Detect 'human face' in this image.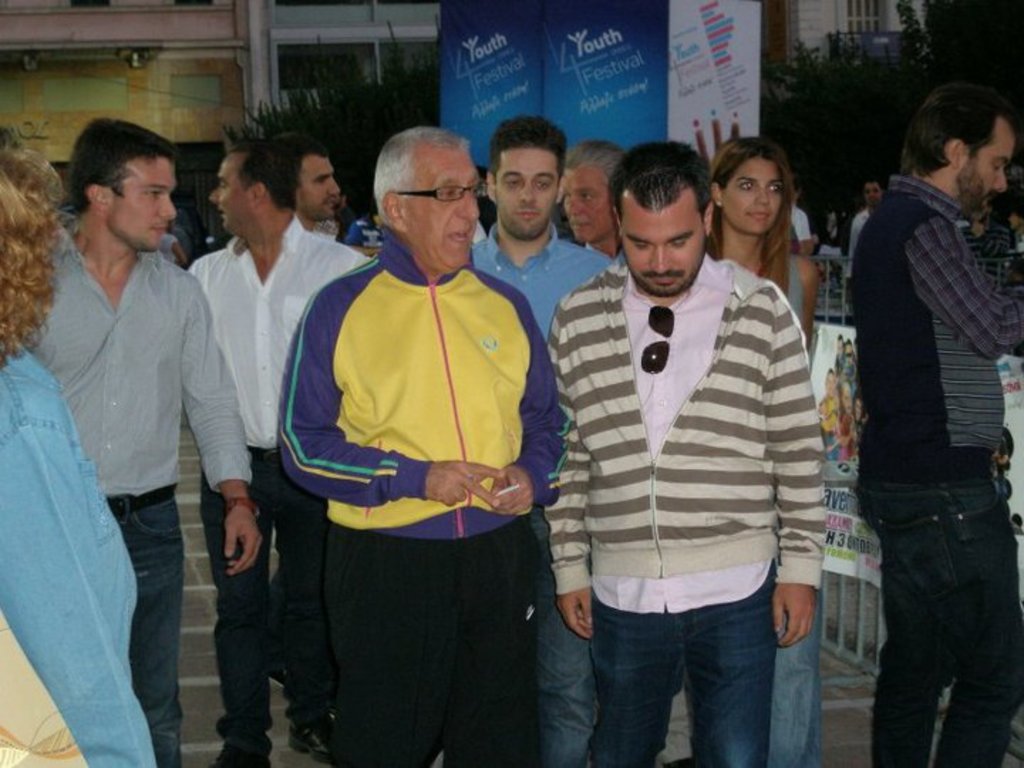
Detection: x1=622, y1=186, x2=704, y2=296.
